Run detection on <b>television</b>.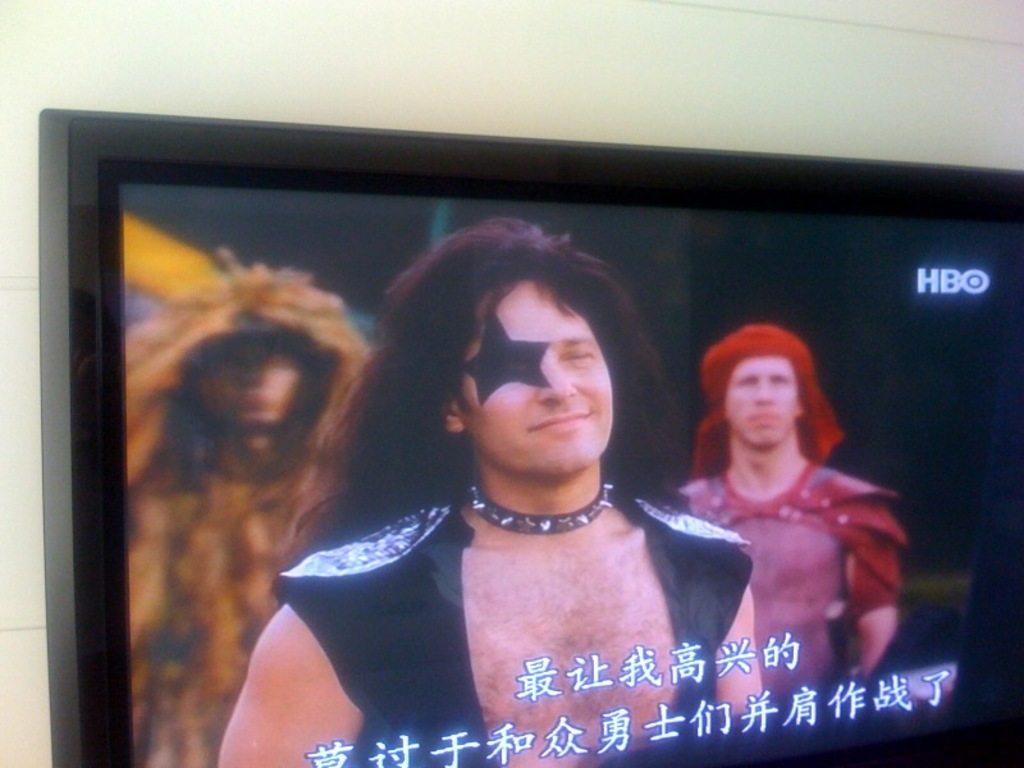
Result: x1=36, y1=106, x2=1023, y2=767.
